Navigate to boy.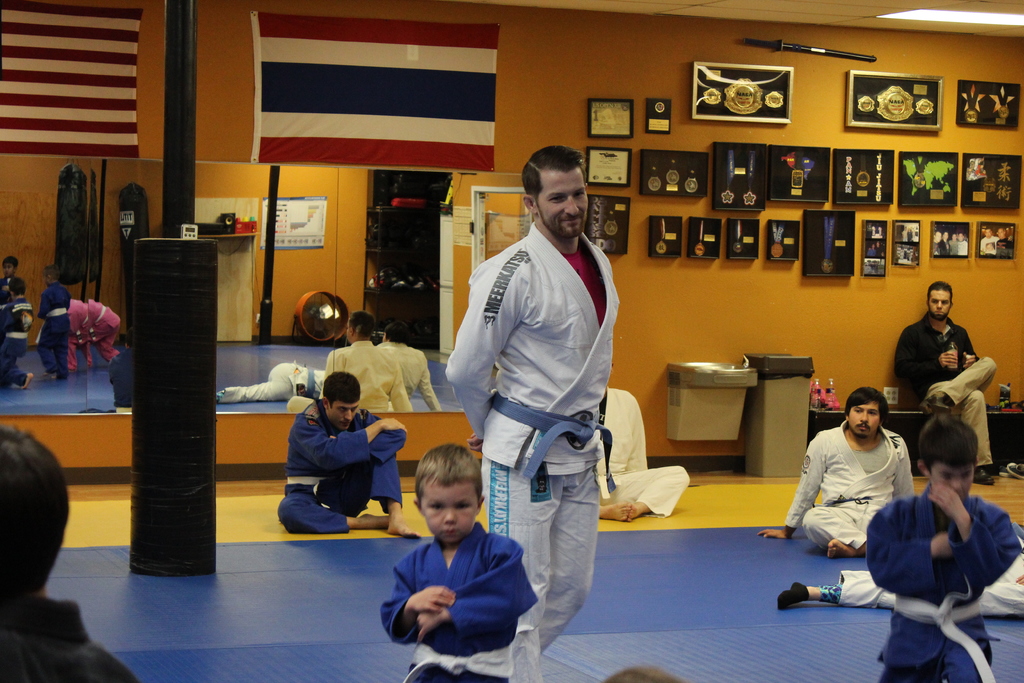
Navigation target: <box>865,414,1019,682</box>.
